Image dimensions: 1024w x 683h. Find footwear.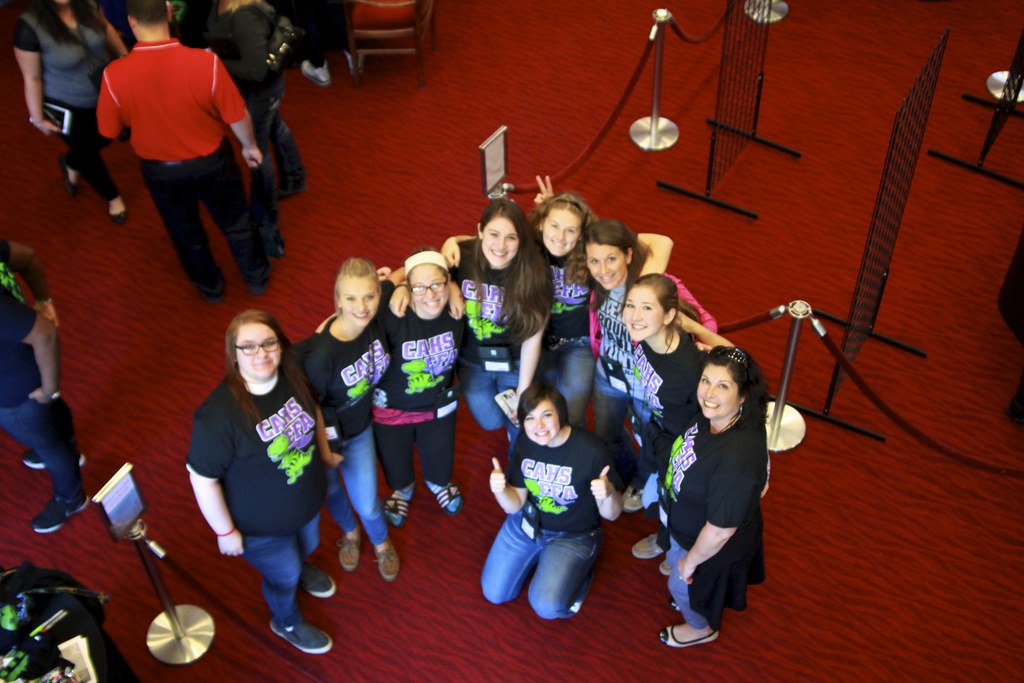
rect(428, 483, 465, 515).
